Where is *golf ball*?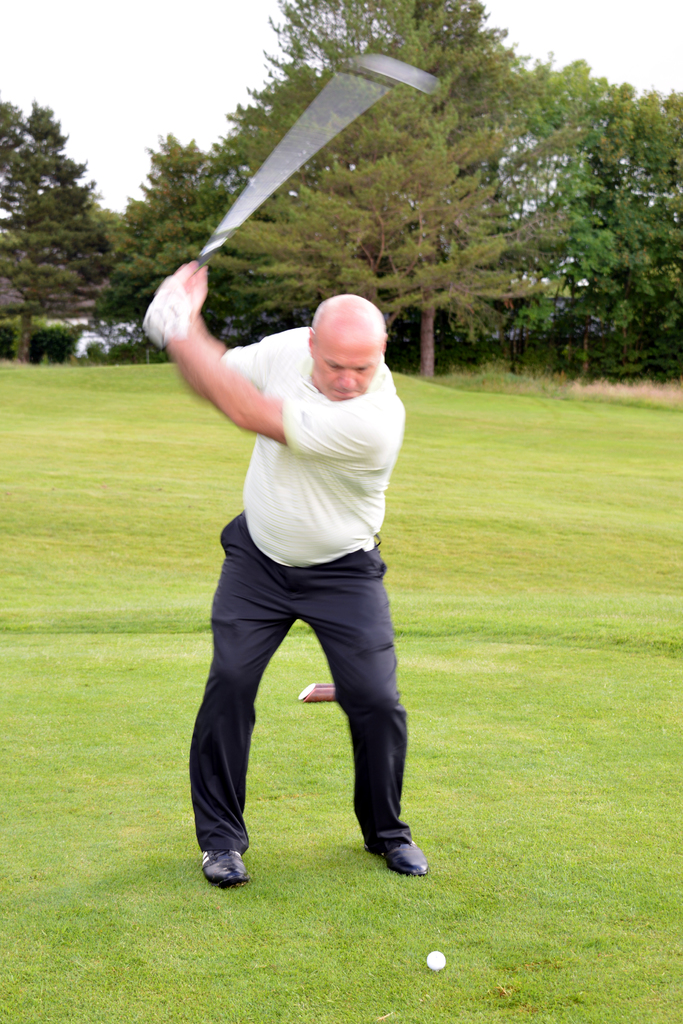
l=430, t=952, r=445, b=966.
